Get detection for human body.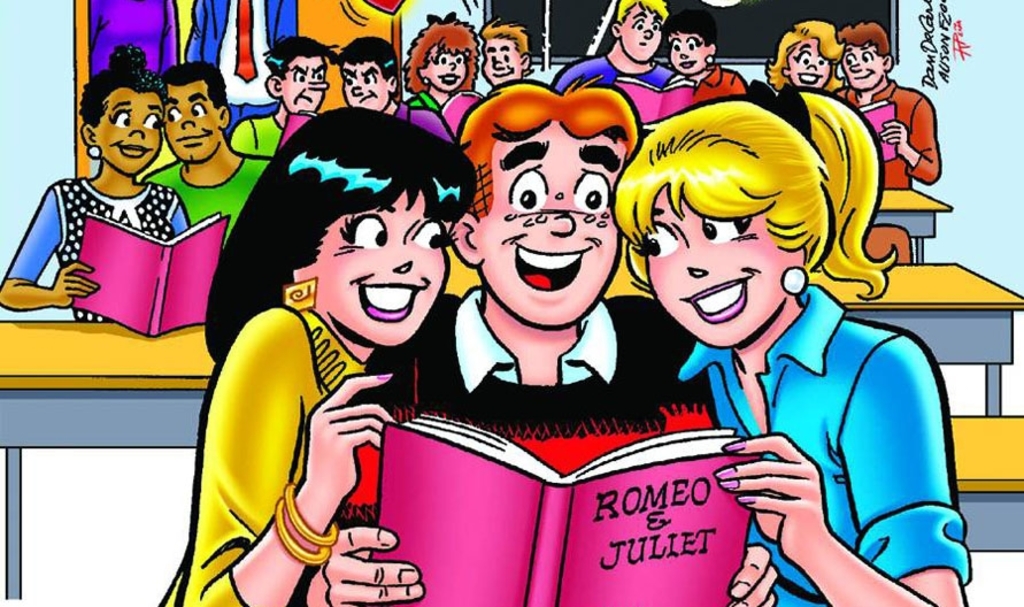
Detection: box=[476, 22, 536, 92].
